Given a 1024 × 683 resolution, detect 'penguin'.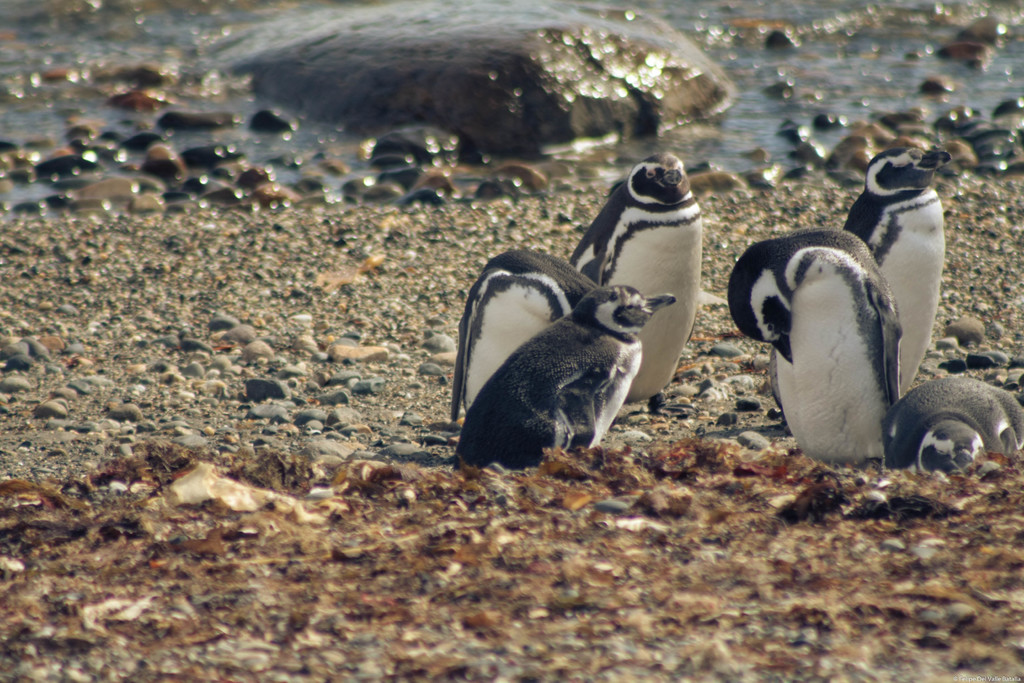
(left=454, top=281, right=678, bottom=478).
